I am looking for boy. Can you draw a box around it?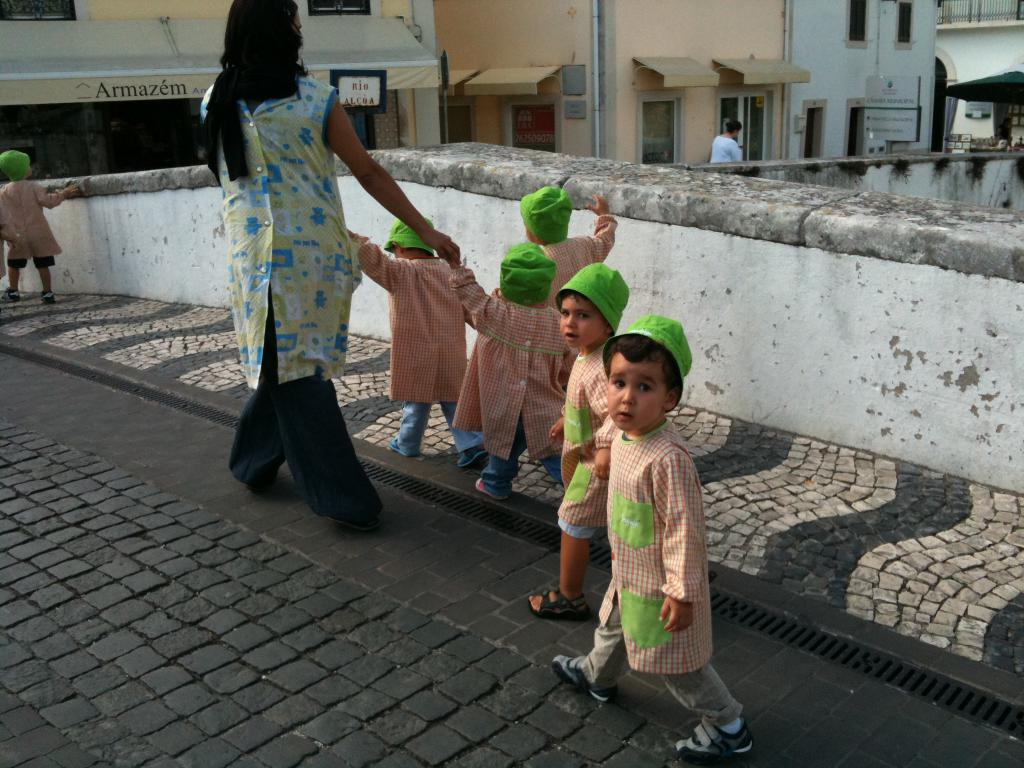
Sure, the bounding box is pyautogui.locateOnScreen(549, 318, 761, 761).
